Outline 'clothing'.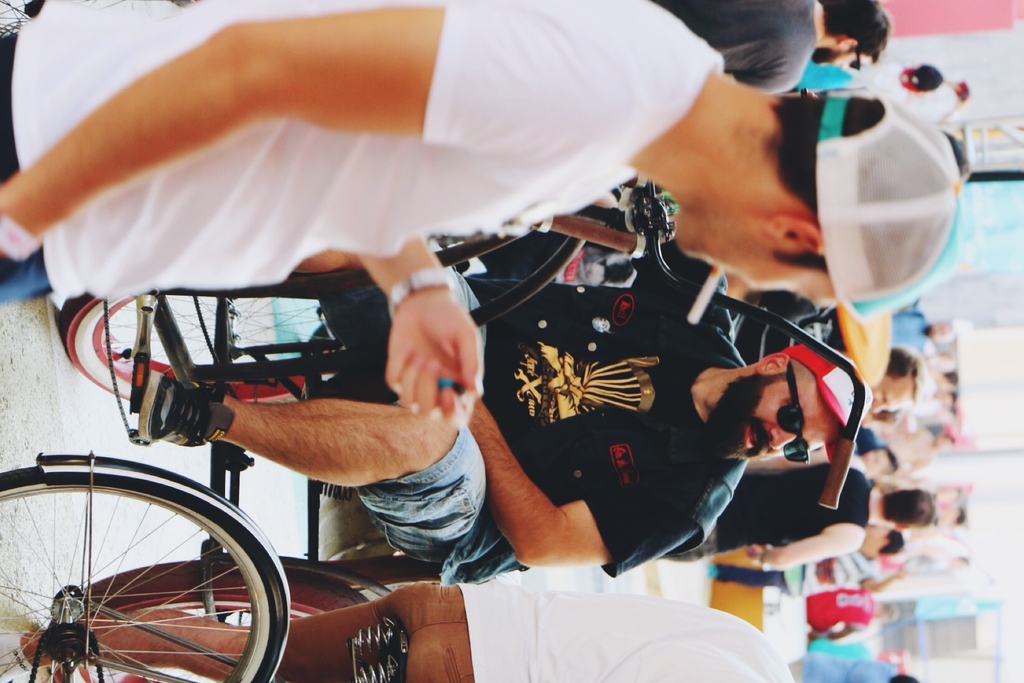
Outline: (left=653, top=0, right=817, bottom=94).
